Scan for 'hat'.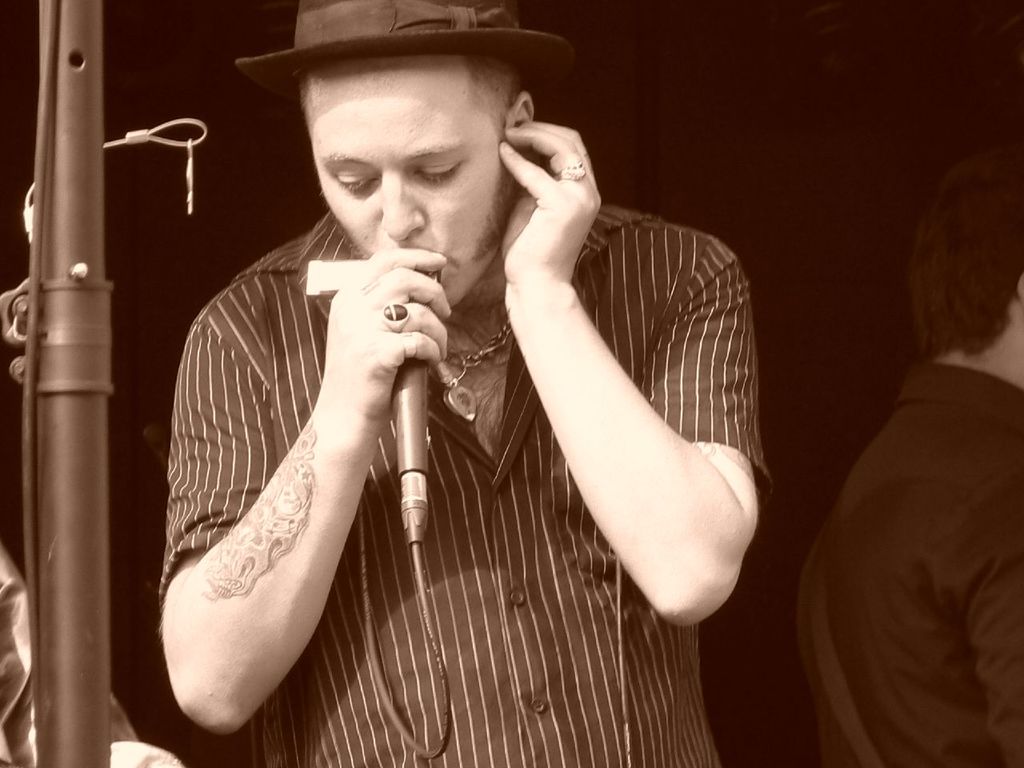
Scan result: rect(236, 0, 579, 99).
